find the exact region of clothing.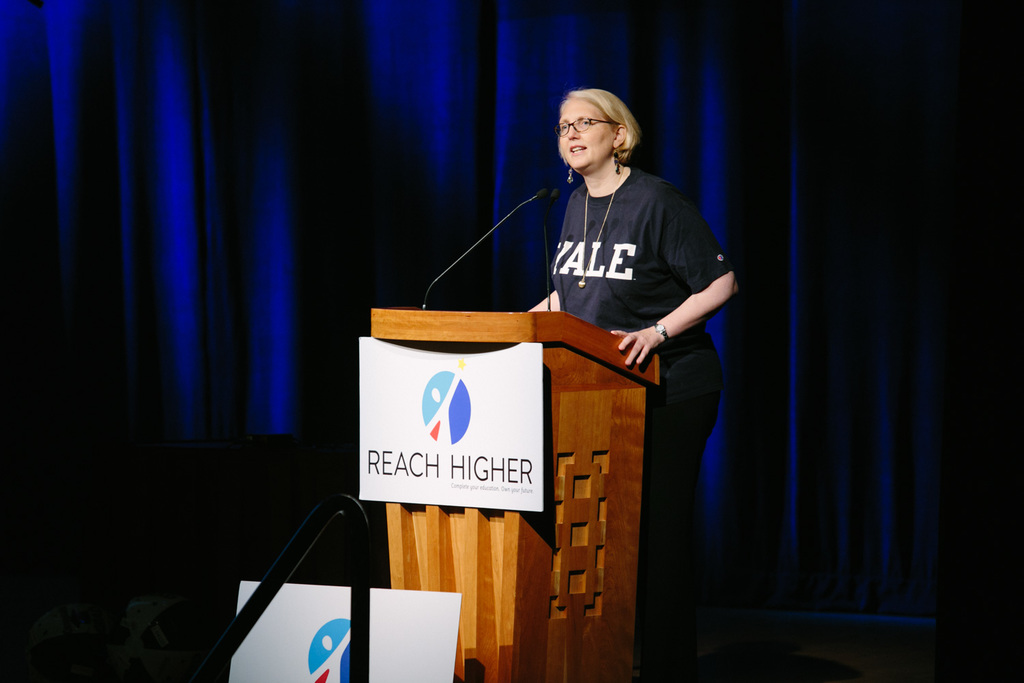
Exact region: region(550, 163, 734, 669).
